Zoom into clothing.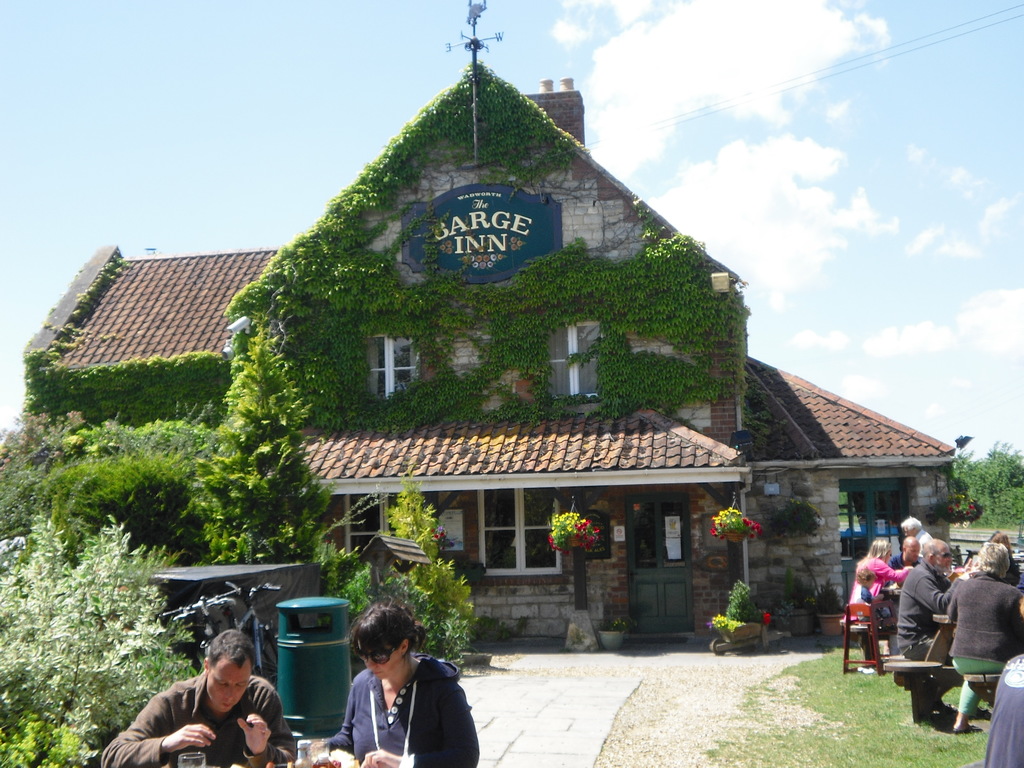
Zoom target: (x1=898, y1=563, x2=964, y2=666).
